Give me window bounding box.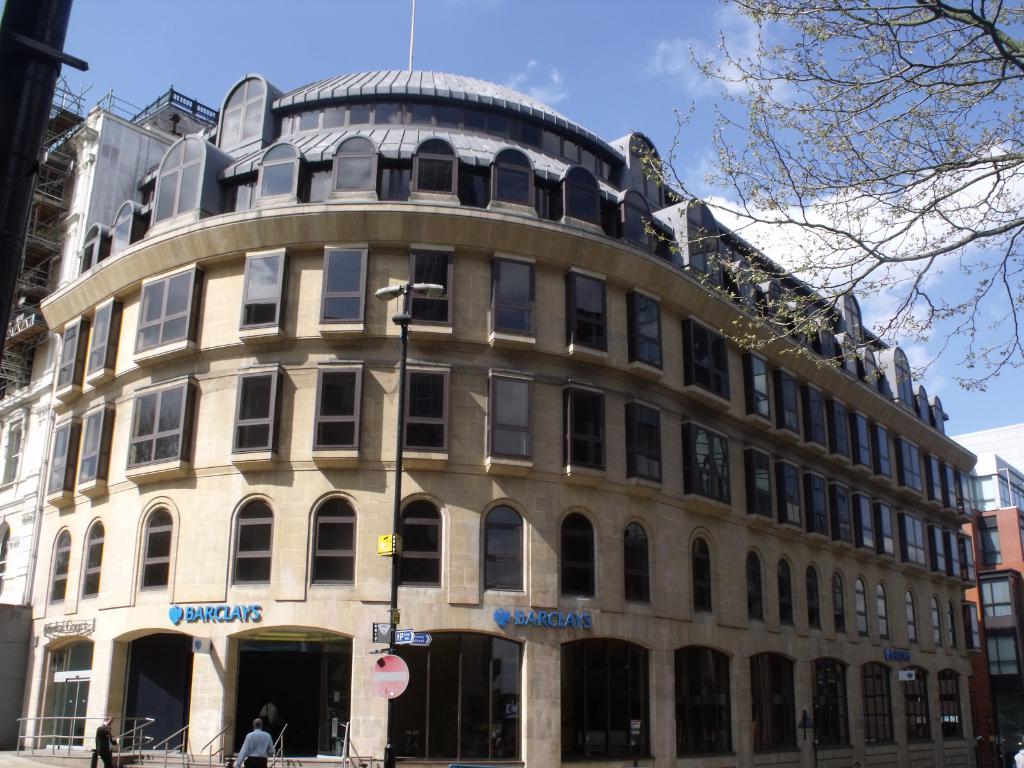
<bbox>980, 570, 1022, 627</bbox>.
